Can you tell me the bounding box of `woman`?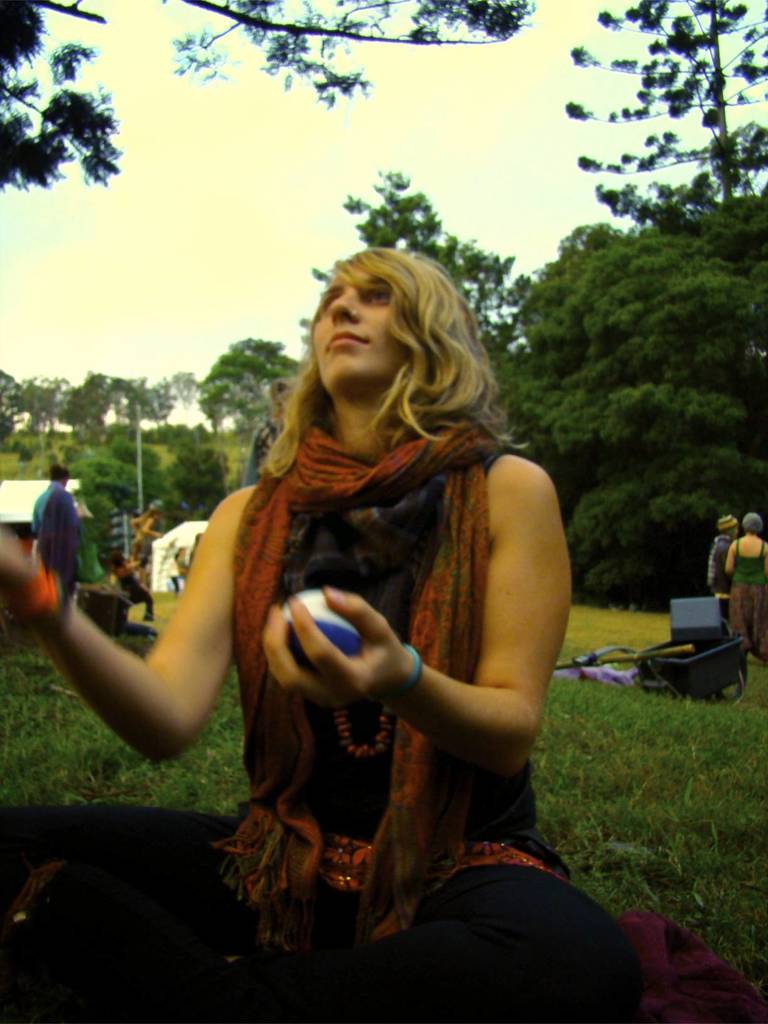
<box>0,246,669,998</box>.
